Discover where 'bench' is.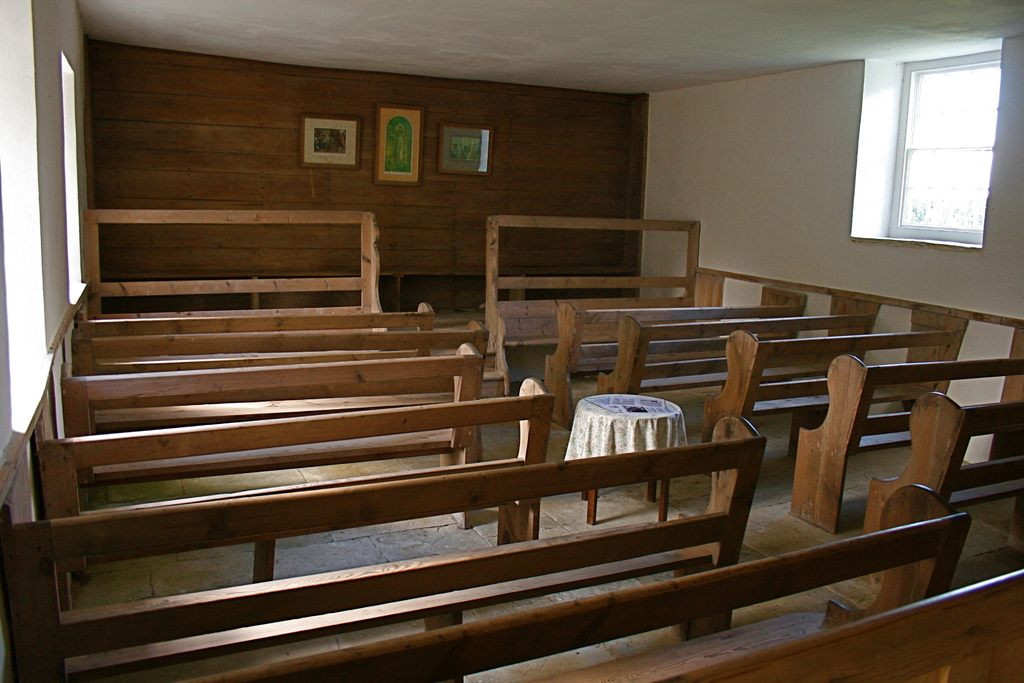
Discovered at (31,373,548,633).
